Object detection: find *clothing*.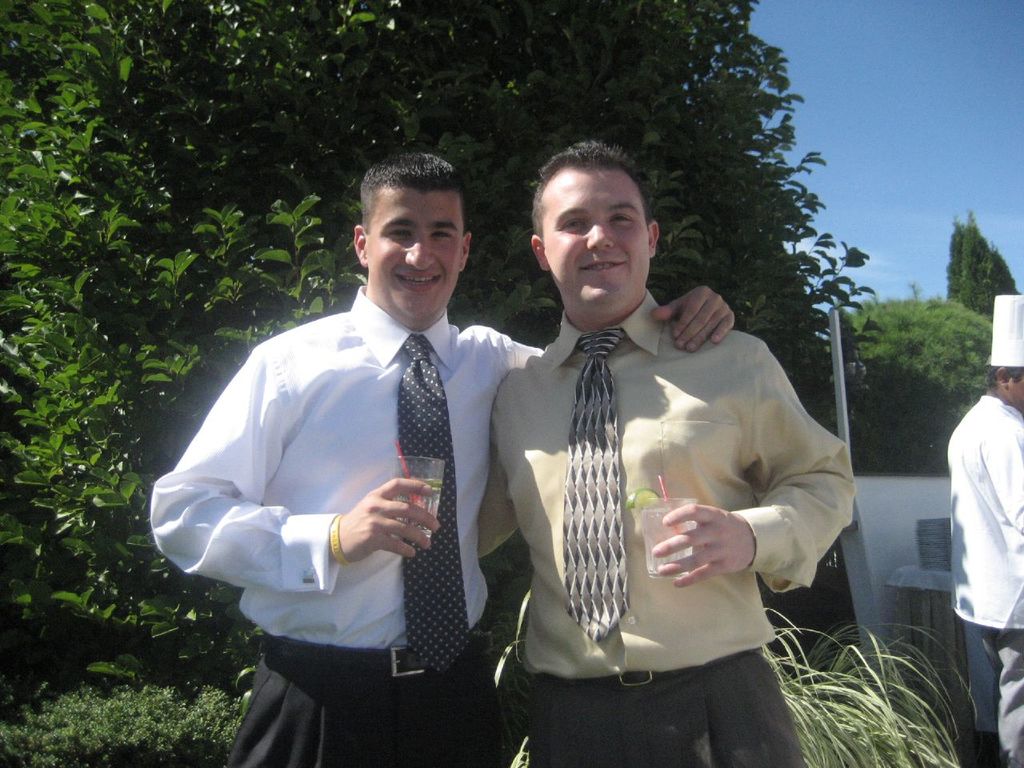
bbox=[142, 282, 545, 767].
